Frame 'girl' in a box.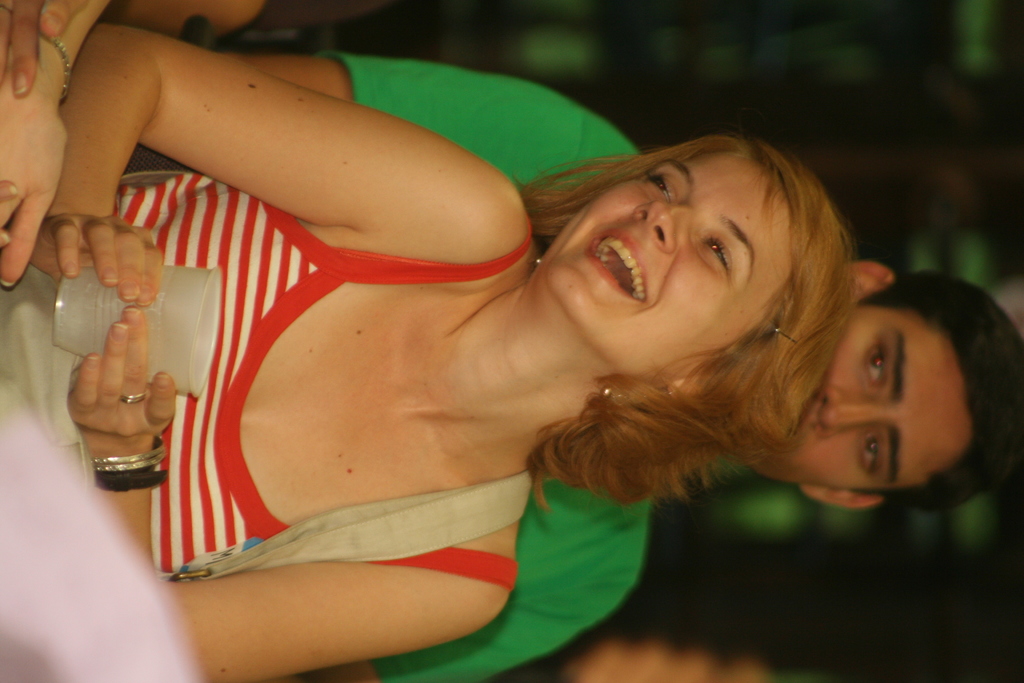
locate(56, 0, 906, 666).
